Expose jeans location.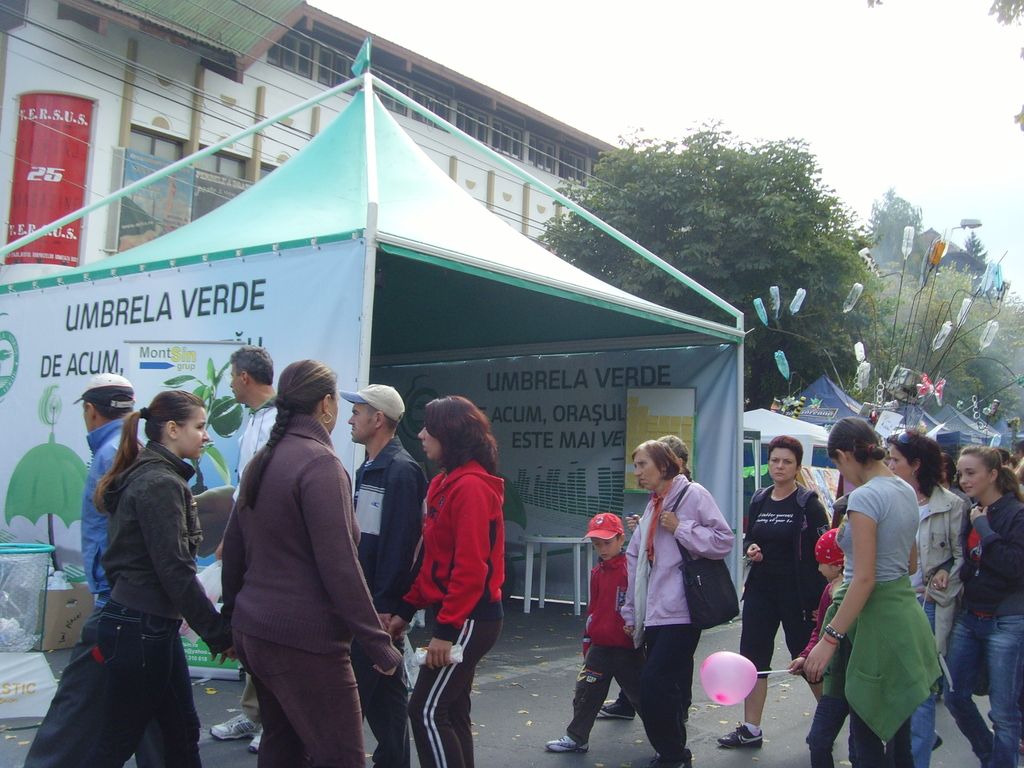
Exposed at [804,697,877,767].
